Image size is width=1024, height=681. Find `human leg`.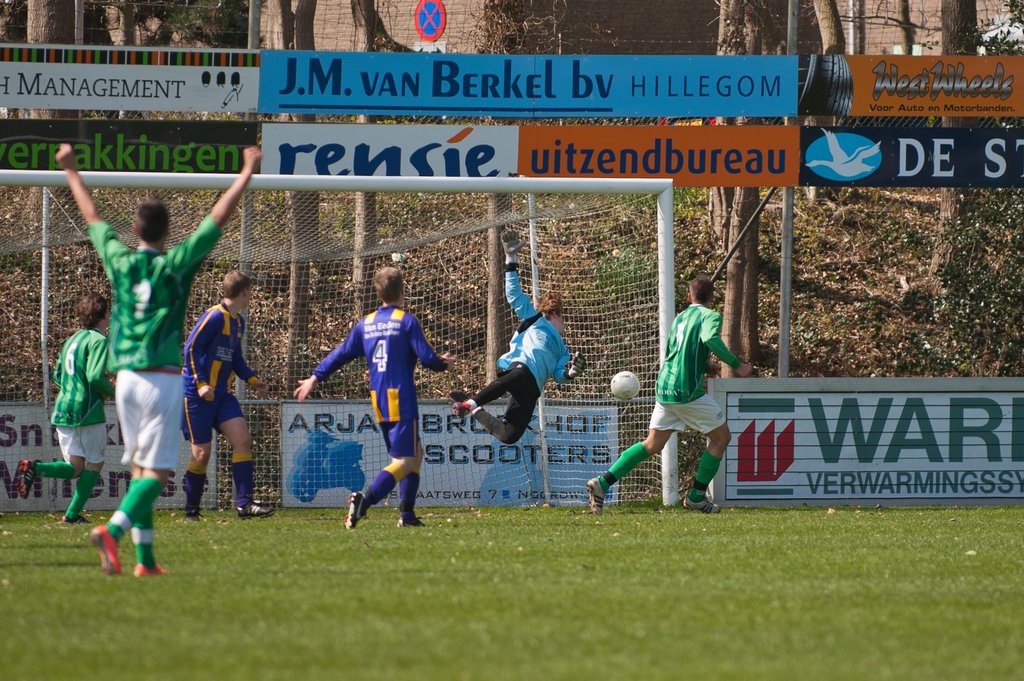
{"x1": 586, "y1": 412, "x2": 678, "y2": 522}.
